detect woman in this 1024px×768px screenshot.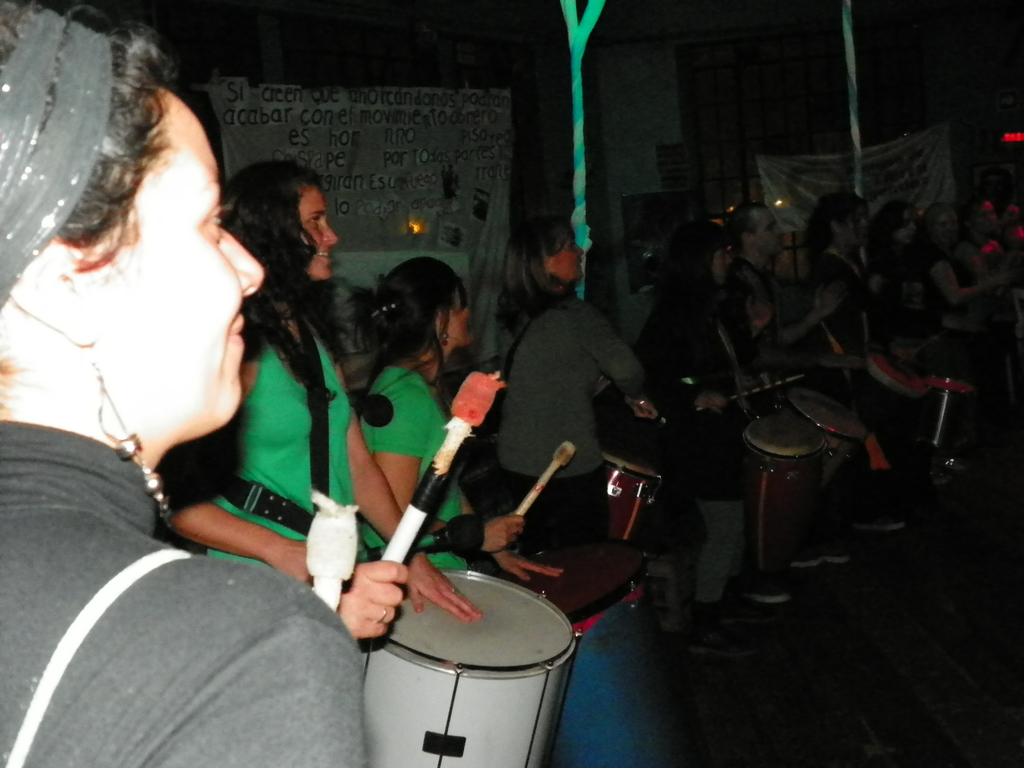
Detection: [356, 253, 564, 584].
